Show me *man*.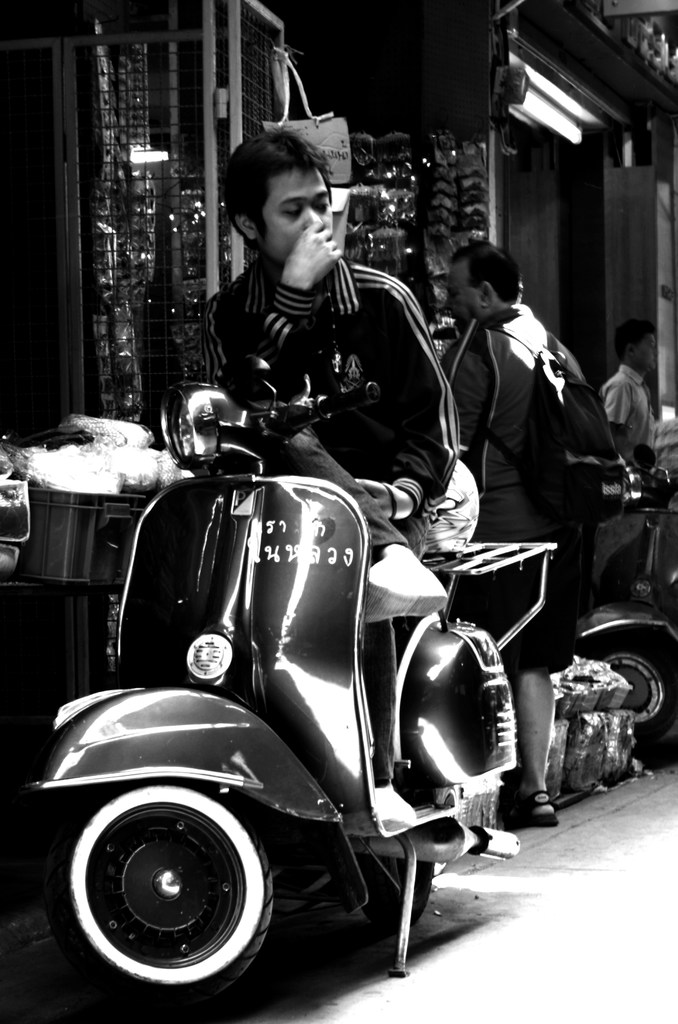
*man* is here: region(595, 321, 664, 459).
